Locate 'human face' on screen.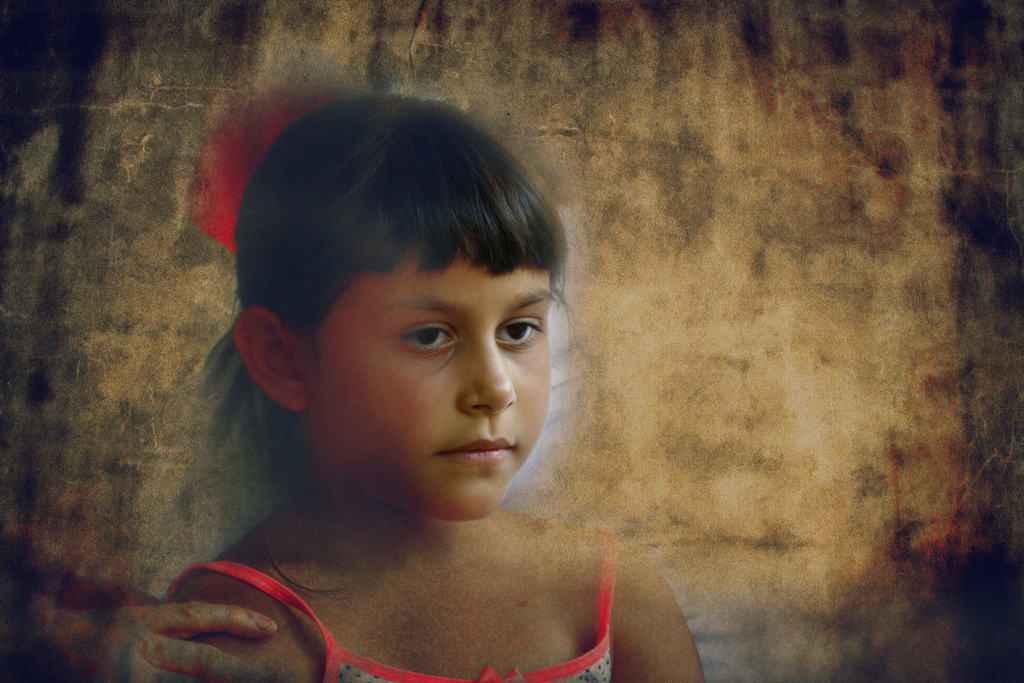
On screen at [309,252,548,521].
